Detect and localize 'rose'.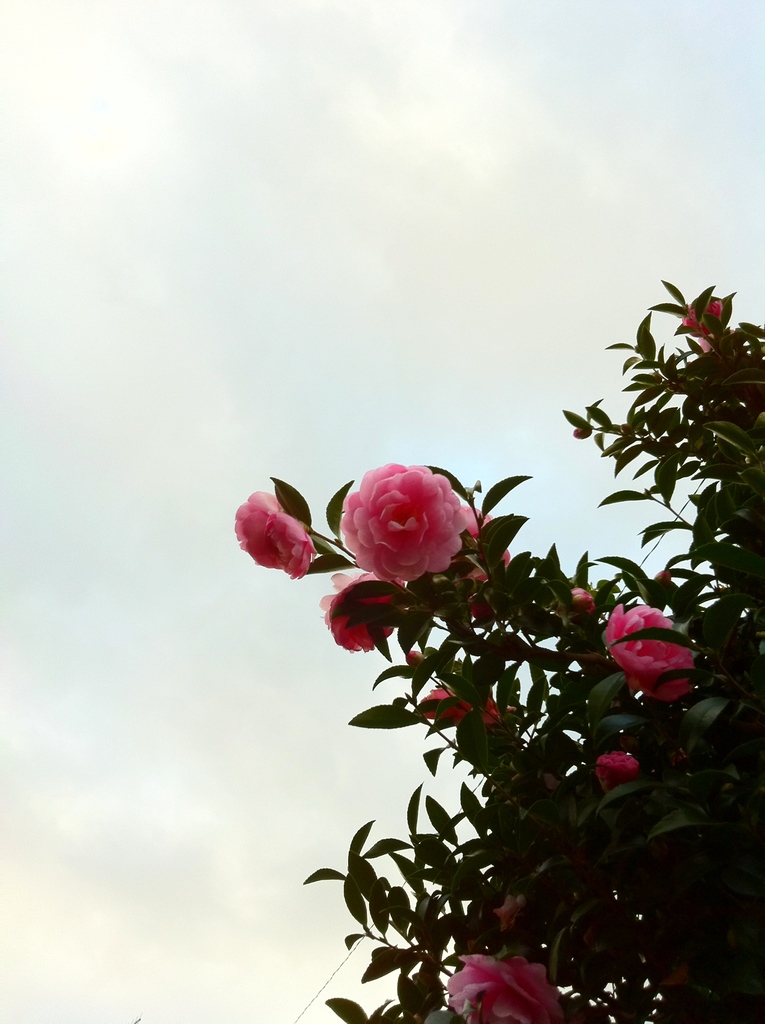
Localized at bbox(341, 464, 467, 582).
